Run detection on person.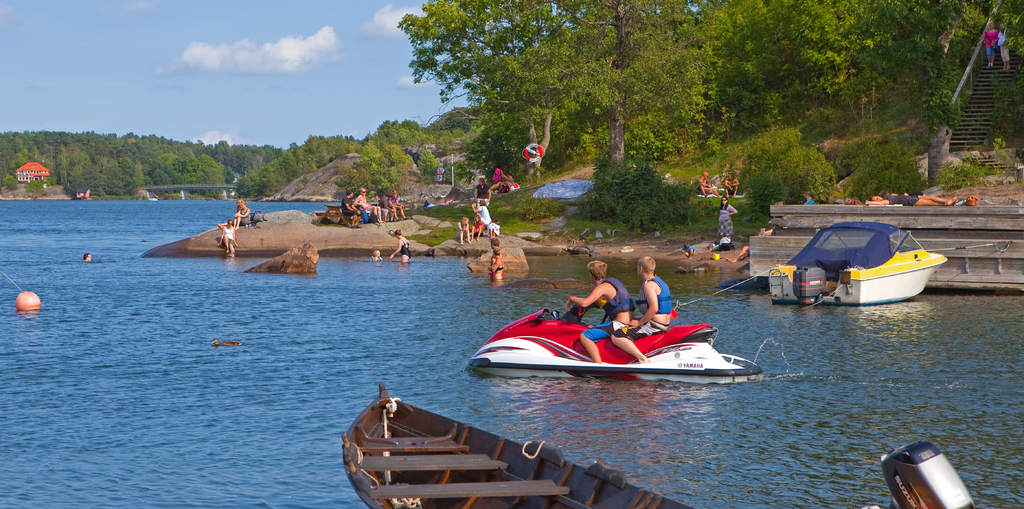
Result: [683,238,694,262].
